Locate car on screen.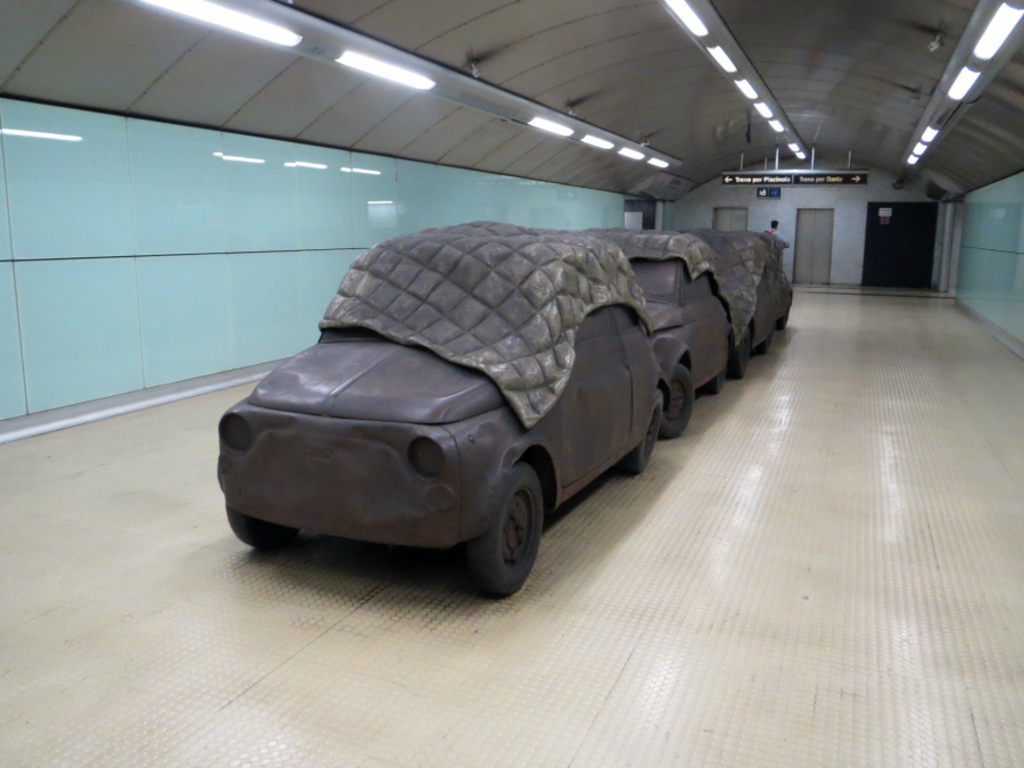
On screen at locate(206, 222, 671, 606).
